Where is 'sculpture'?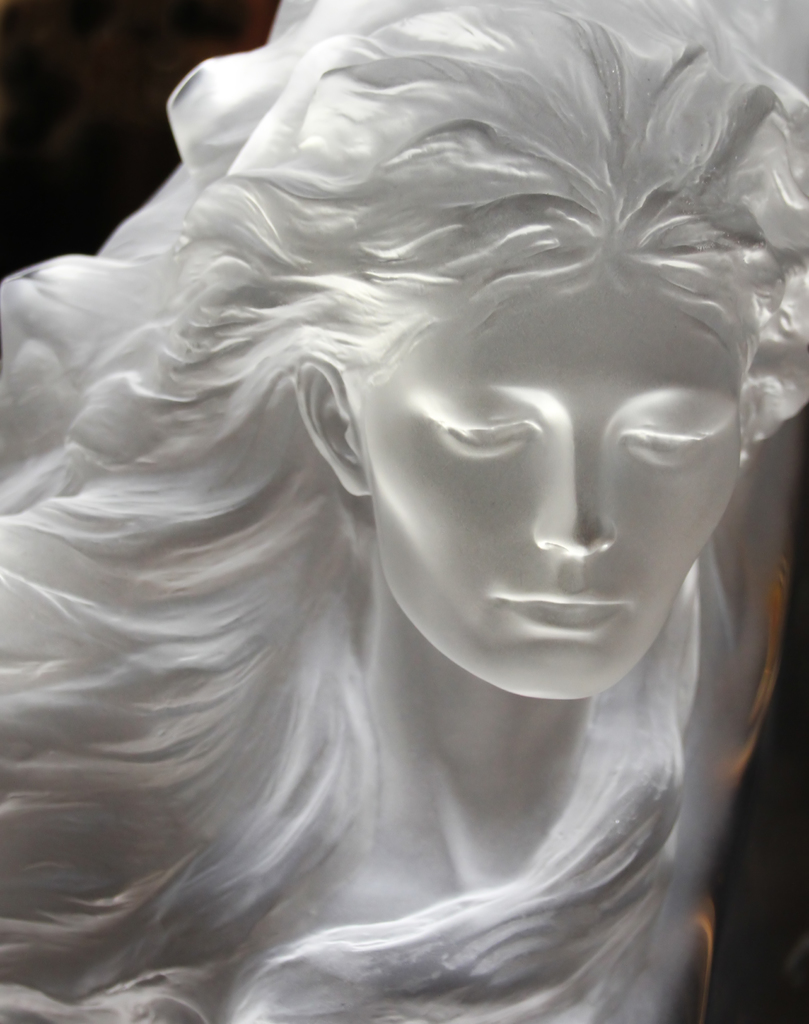
BBox(0, 0, 808, 1023).
